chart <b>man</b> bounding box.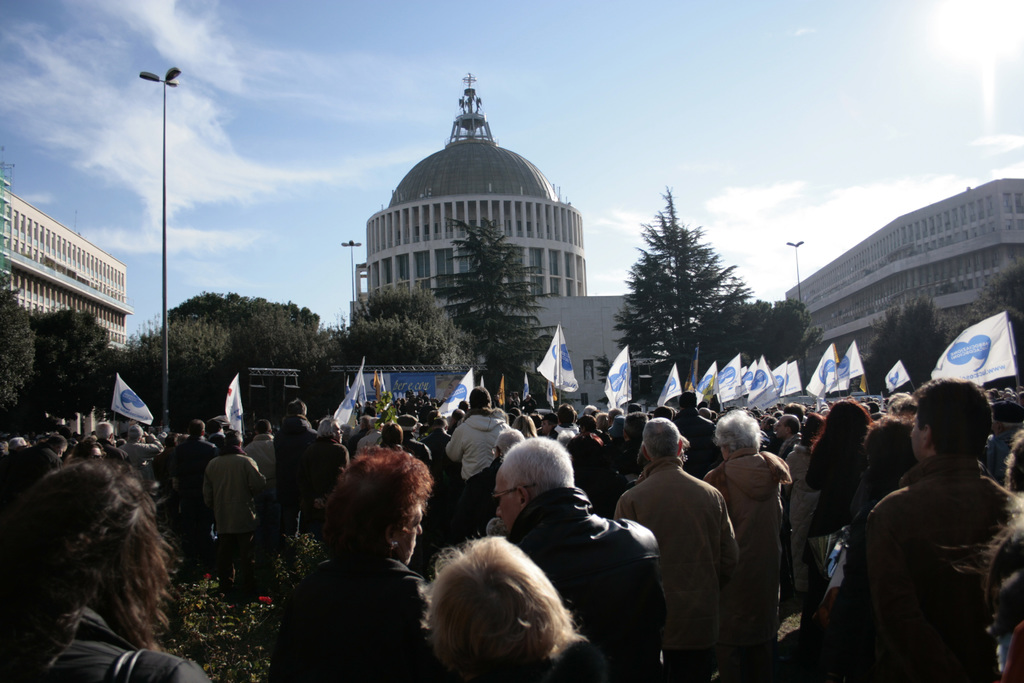
Charted: {"x1": 284, "y1": 394, "x2": 331, "y2": 536}.
